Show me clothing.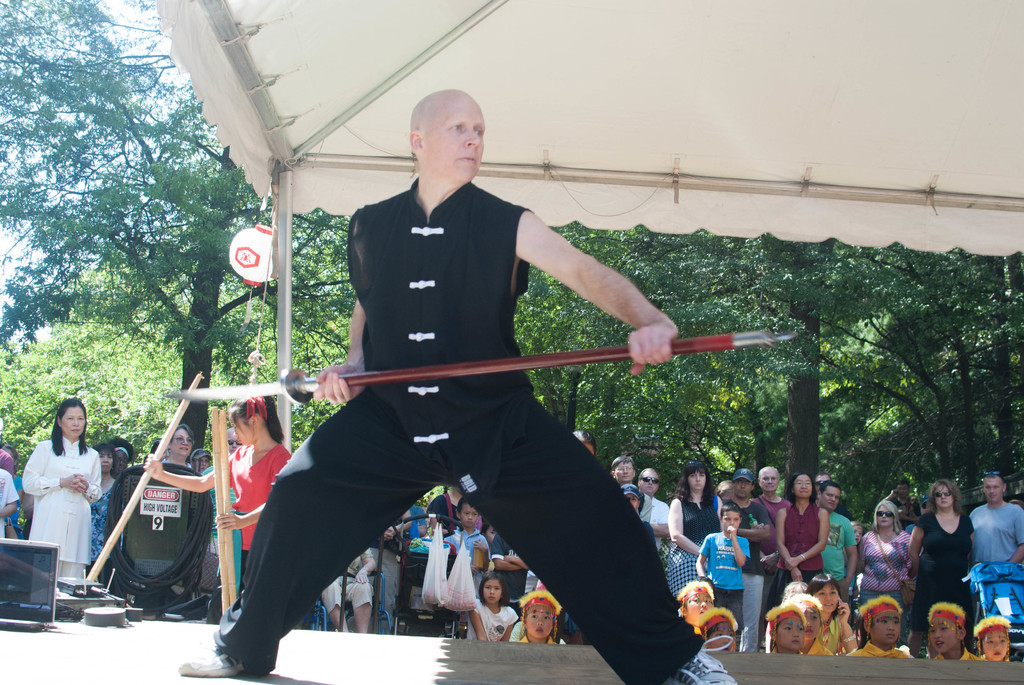
clothing is here: pyautogui.locateOnScreen(404, 502, 440, 535).
